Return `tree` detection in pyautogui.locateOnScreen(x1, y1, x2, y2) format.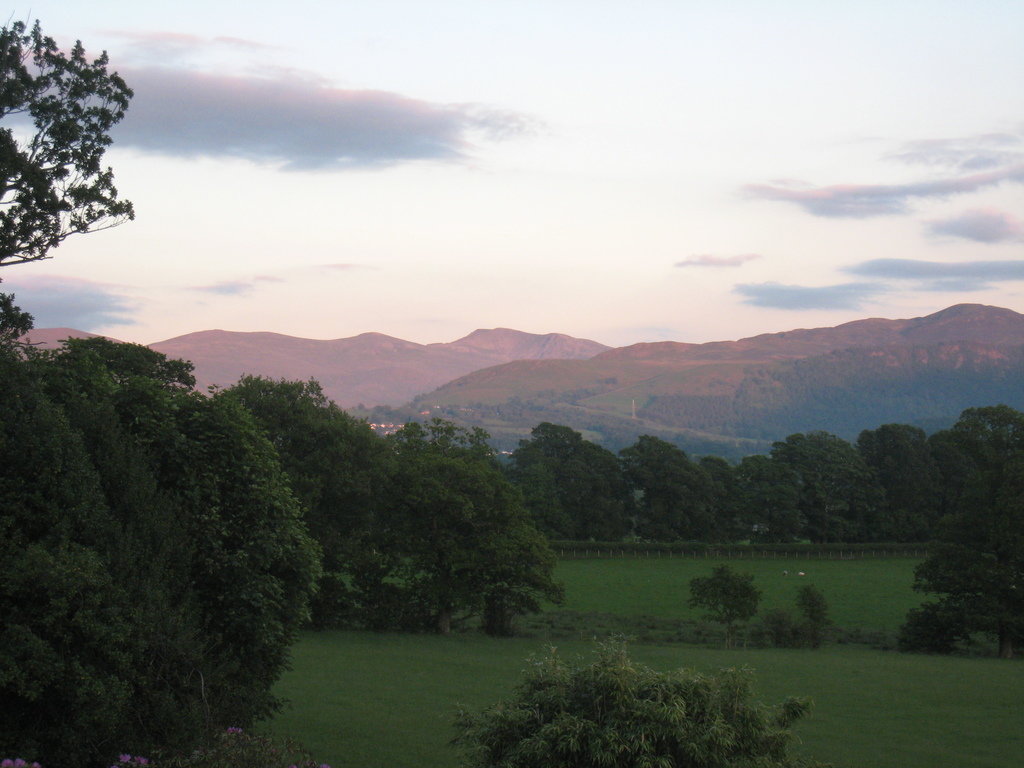
pyautogui.locateOnScreen(60, 337, 205, 391).
